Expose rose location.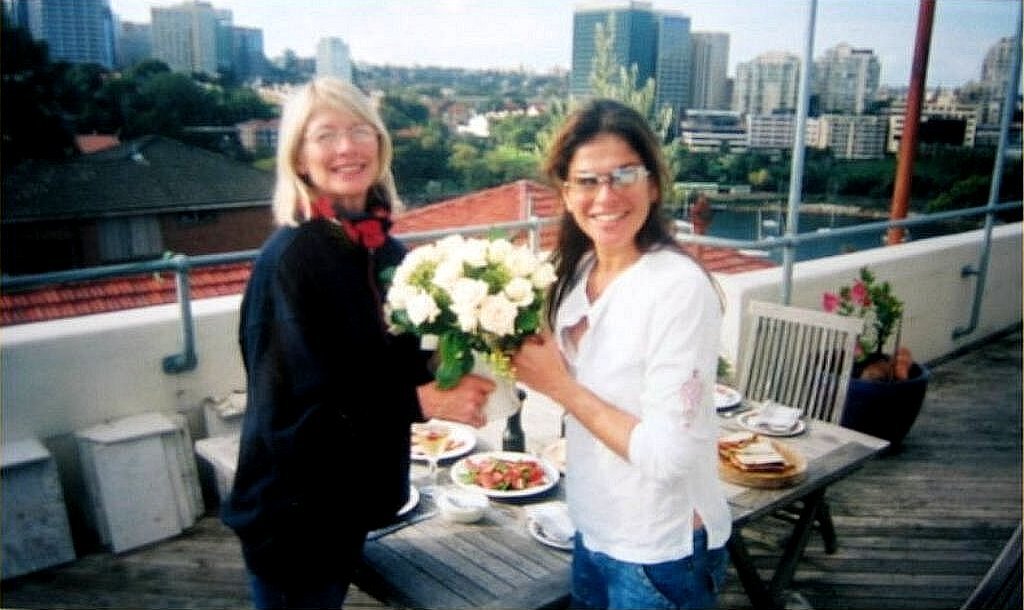
Exposed at box=[819, 291, 841, 311].
